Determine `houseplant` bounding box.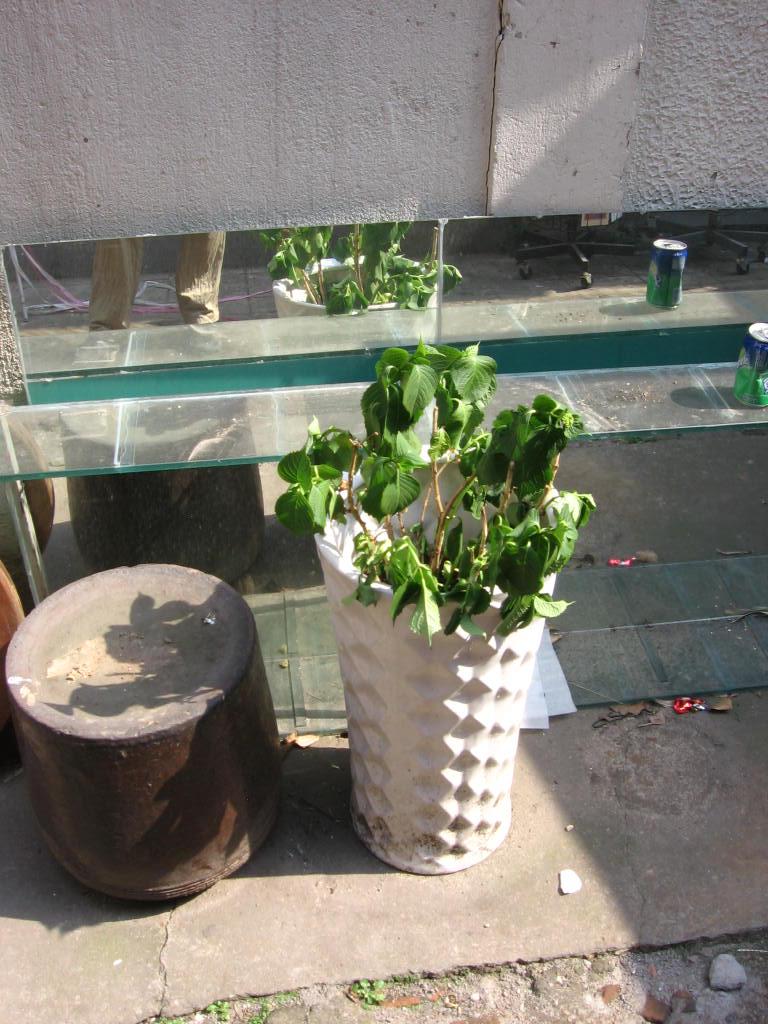
Determined: {"left": 288, "top": 351, "right": 604, "bottom": 876}.
